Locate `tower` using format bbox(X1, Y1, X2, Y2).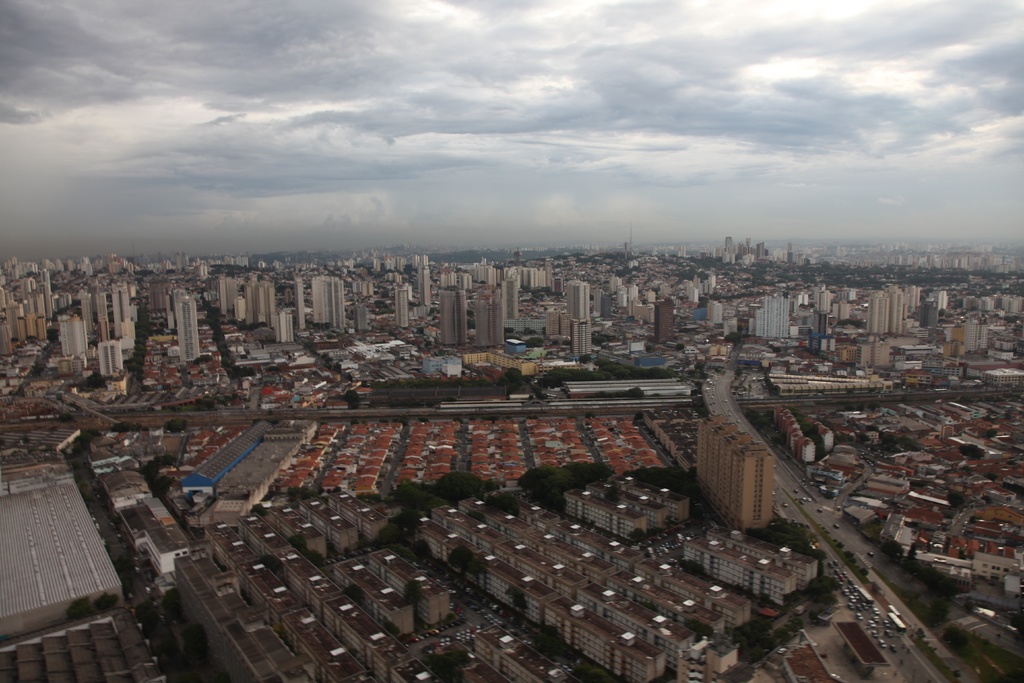
bbox(573, 283, 588, 322).
